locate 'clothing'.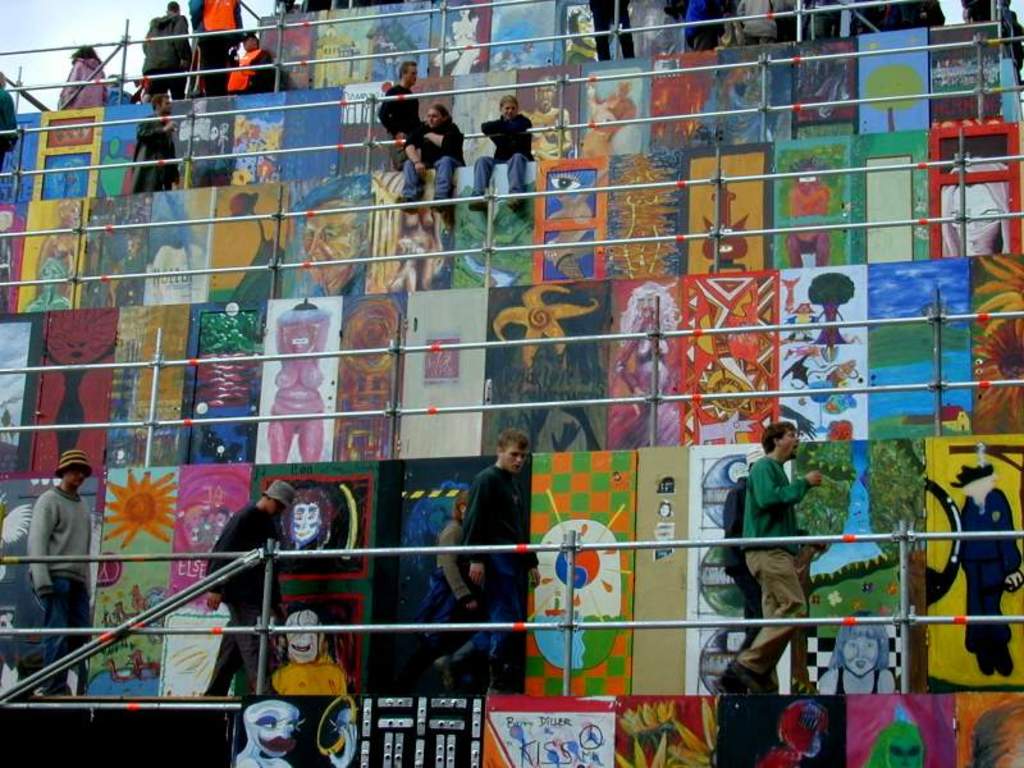
Bounding box: BBox(586, 0, 636, 56).
